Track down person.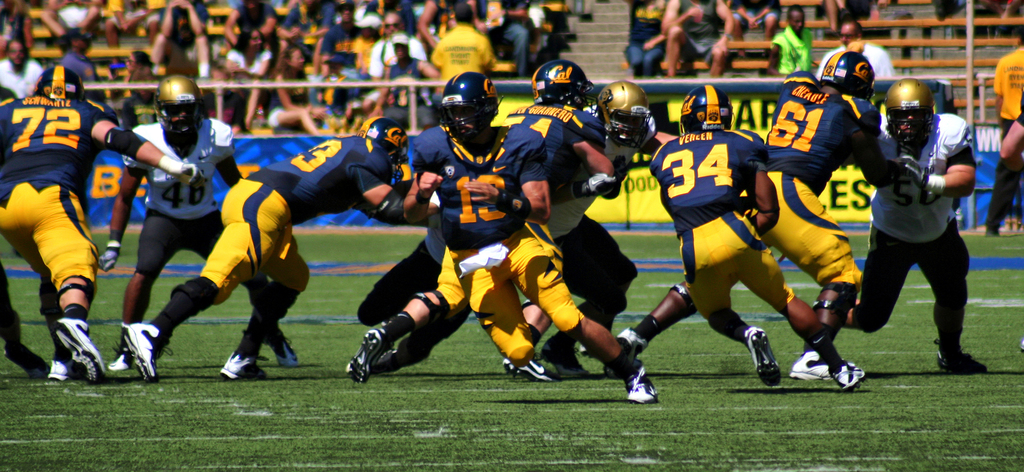
Tracked to [left=749, top=49, right=925, bottom=386].
